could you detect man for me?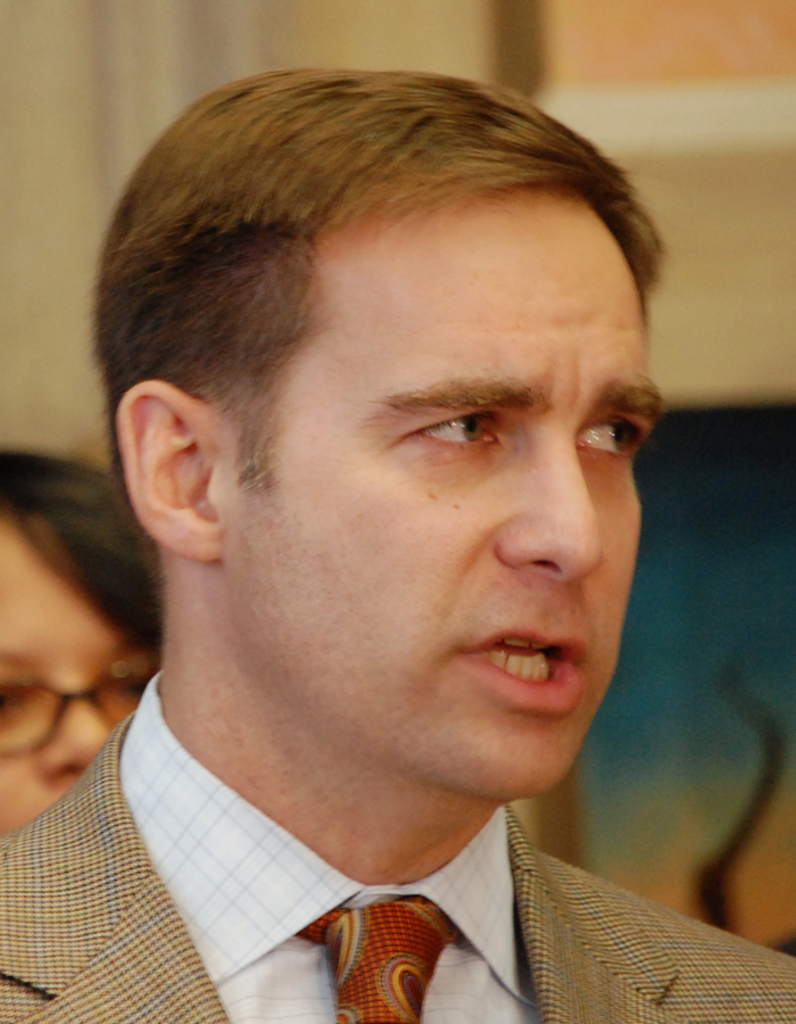
Detection result: Rect(0, 86, 771, 1019).
